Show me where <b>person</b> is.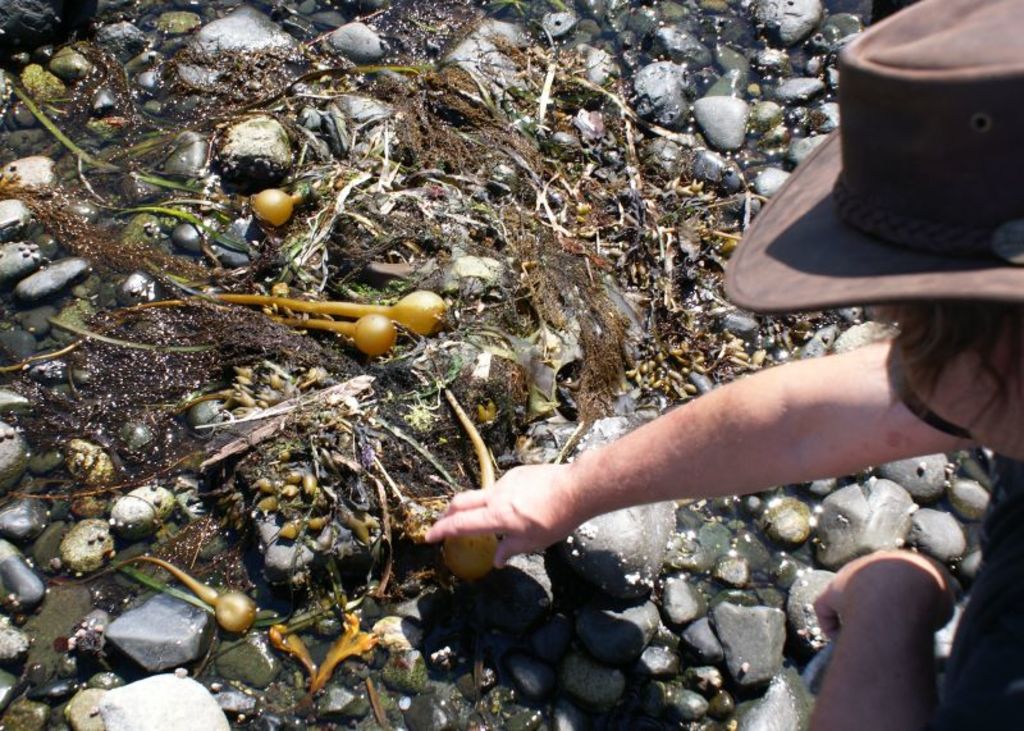
<b>person</b> is at [422,0,1023,730].
